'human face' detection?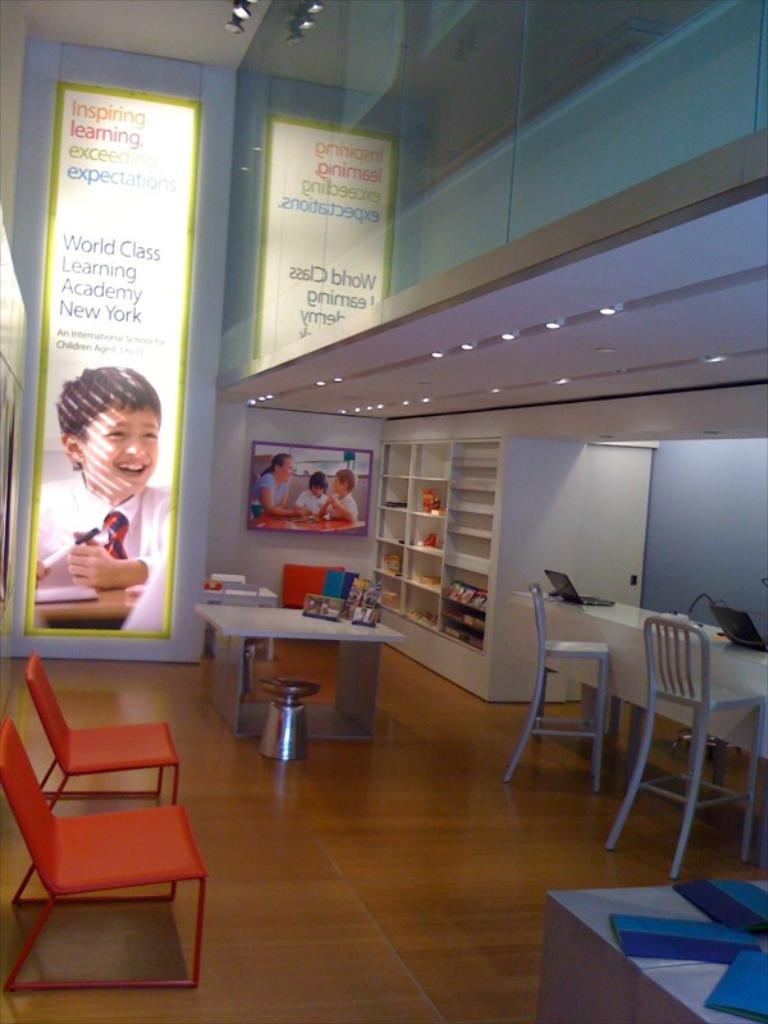
77 404 157 494
